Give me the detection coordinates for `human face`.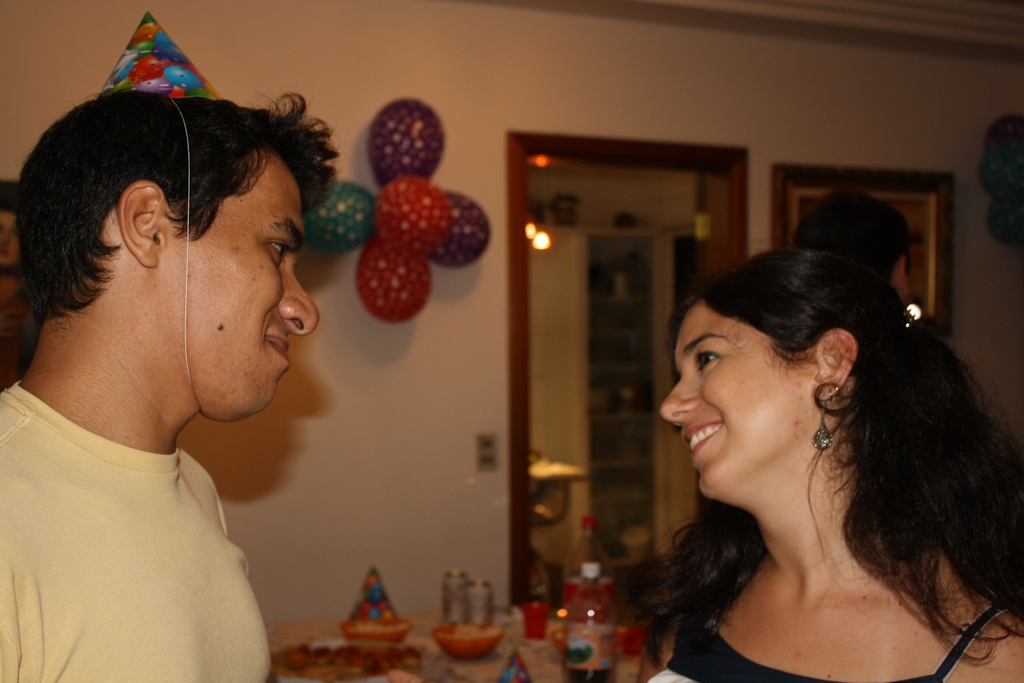
[left=657, top=281, right=802, bottom=502].
